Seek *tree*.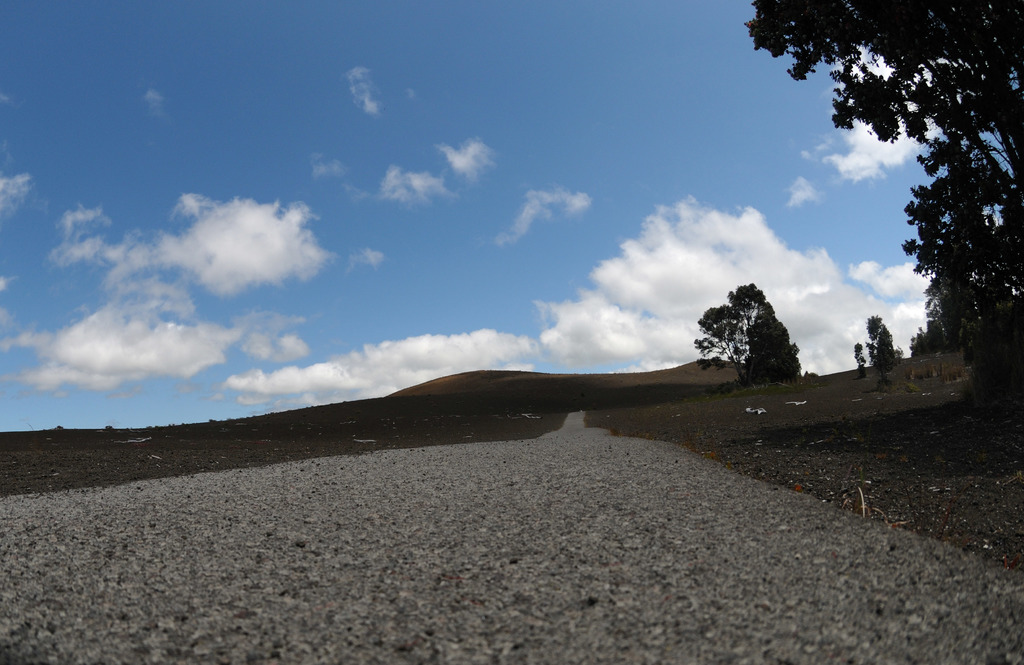
x1=742, y1=0, x2=1023, y2=403.
